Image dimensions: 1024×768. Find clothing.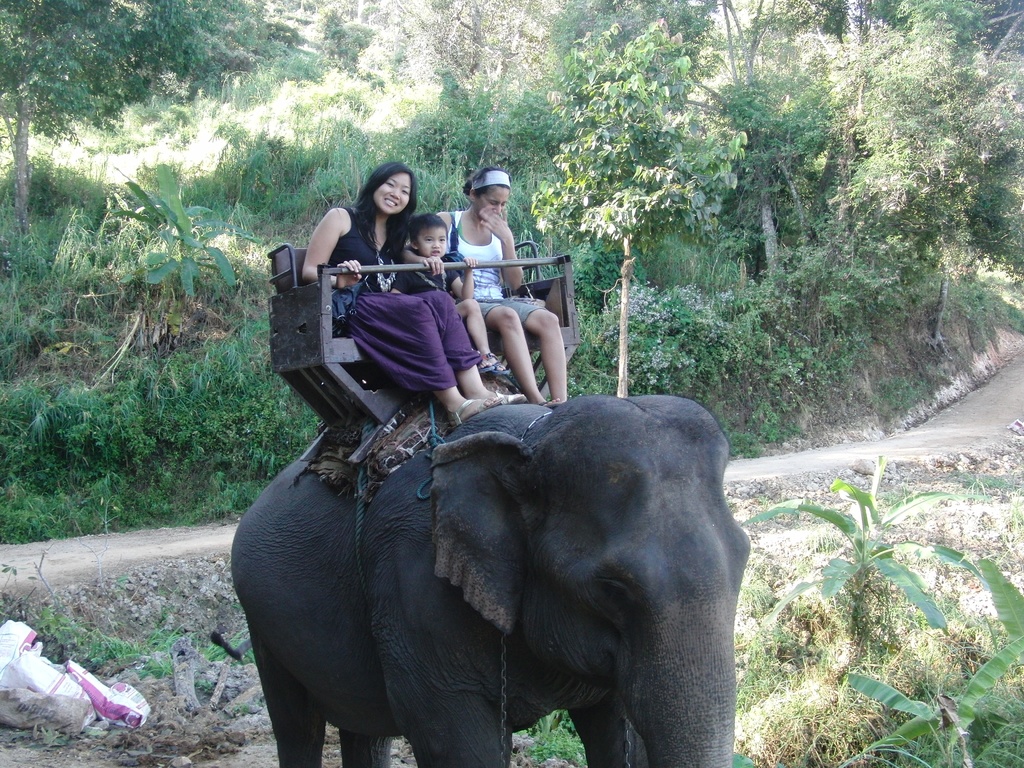
box(440, 199, 547, 327).
